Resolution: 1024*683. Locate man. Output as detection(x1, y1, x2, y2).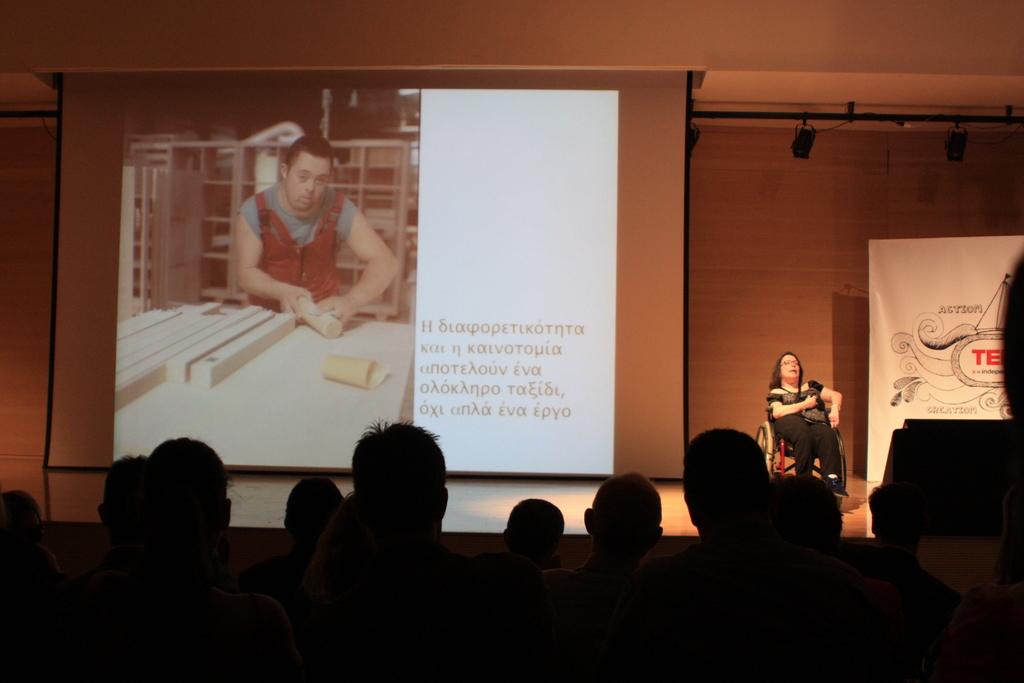
detection(508, 494, 570, 580).
